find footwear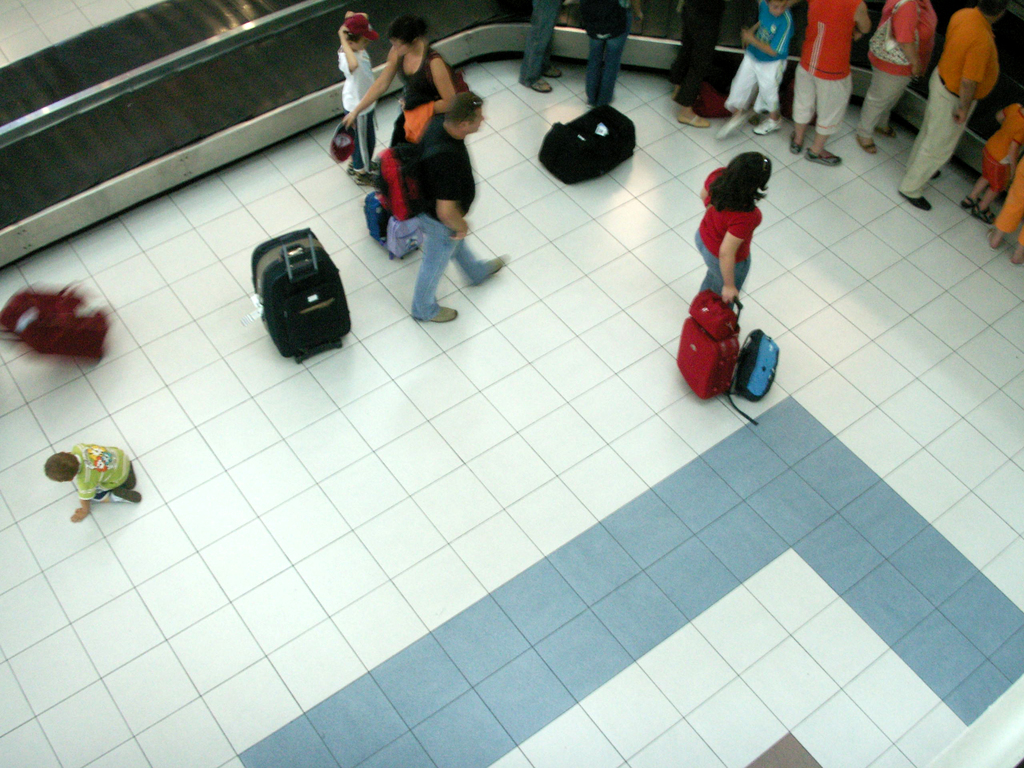
l=792, t=134, r=802, b=154
